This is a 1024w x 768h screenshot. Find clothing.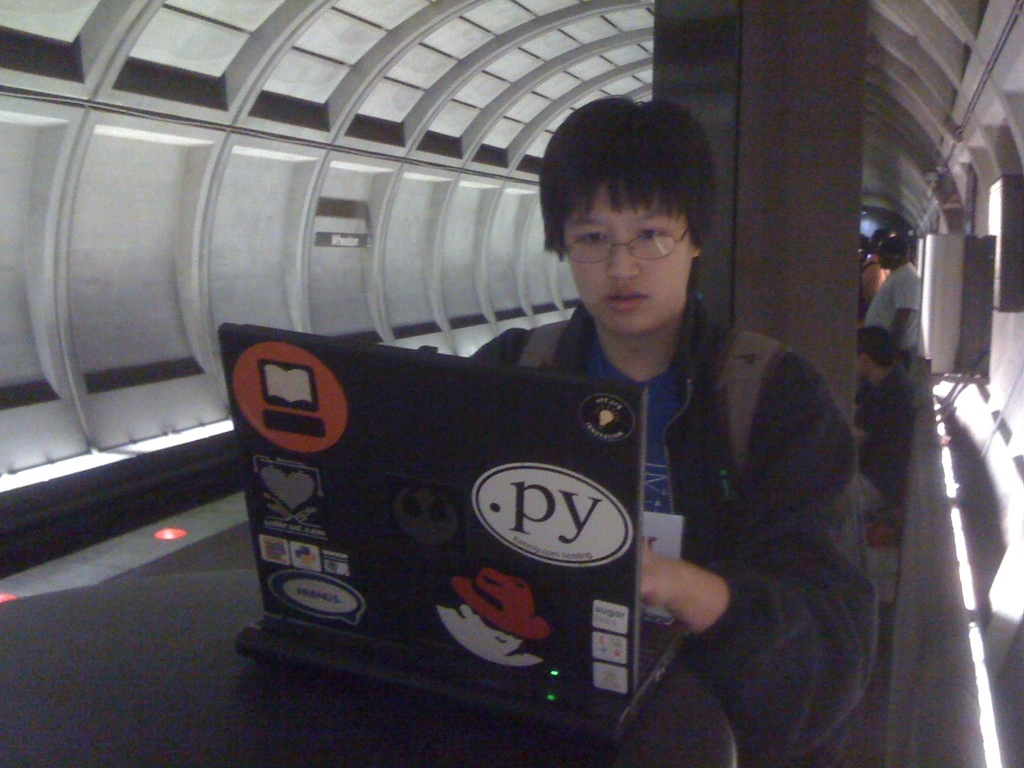
Bounding box: [464,286,876,767].
